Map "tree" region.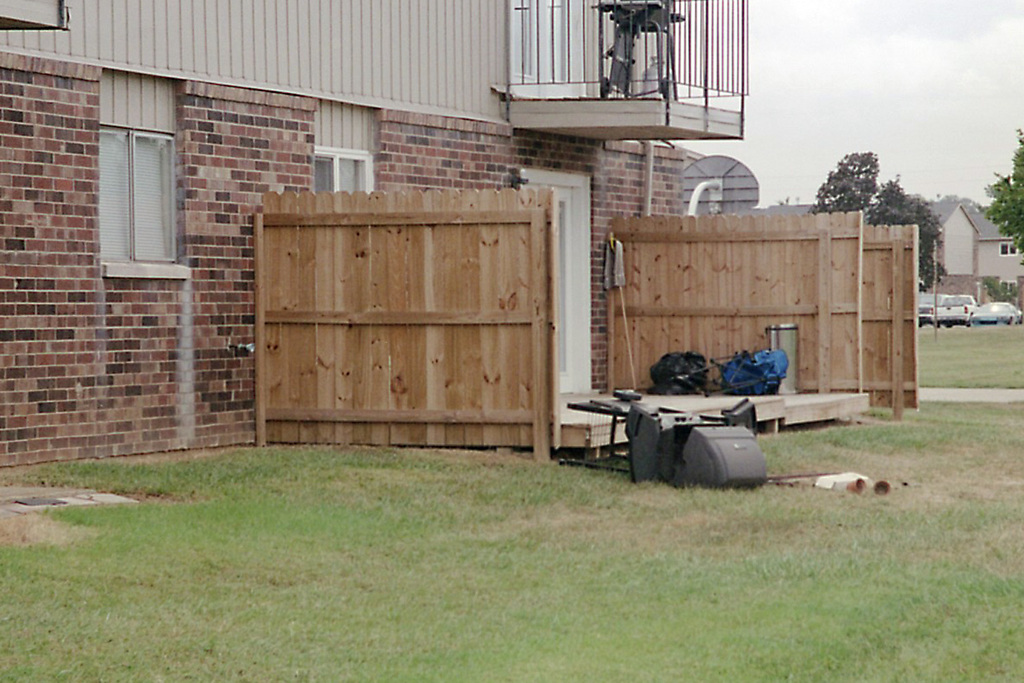
Mapped to {"left": 765, "top": 189, "right": 814, "bottom": 206}.
